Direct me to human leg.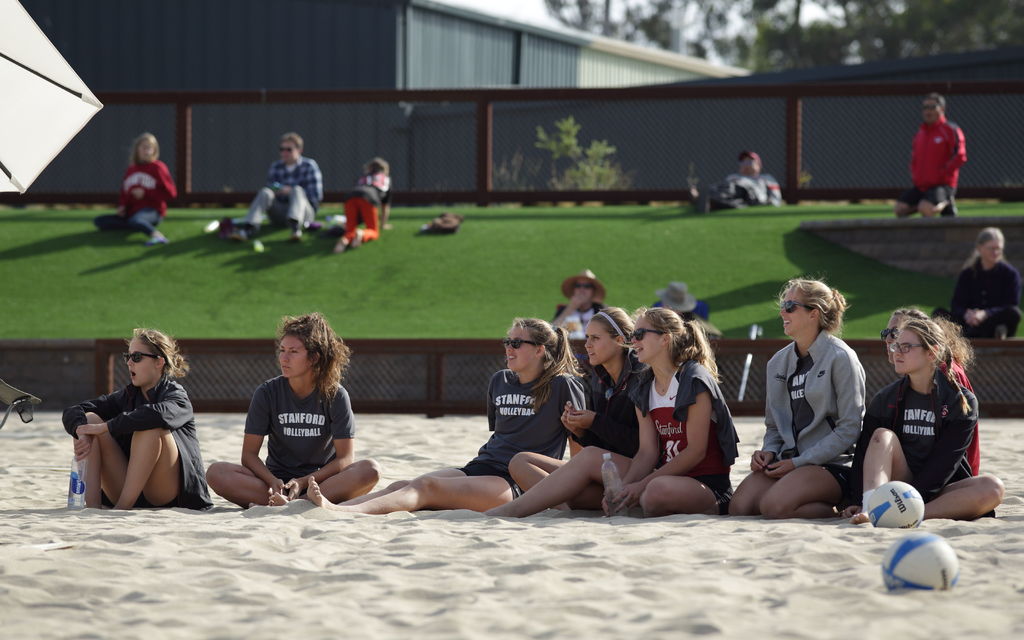
Direction: x1=932, y1=305, x2=1008, y2=339.
